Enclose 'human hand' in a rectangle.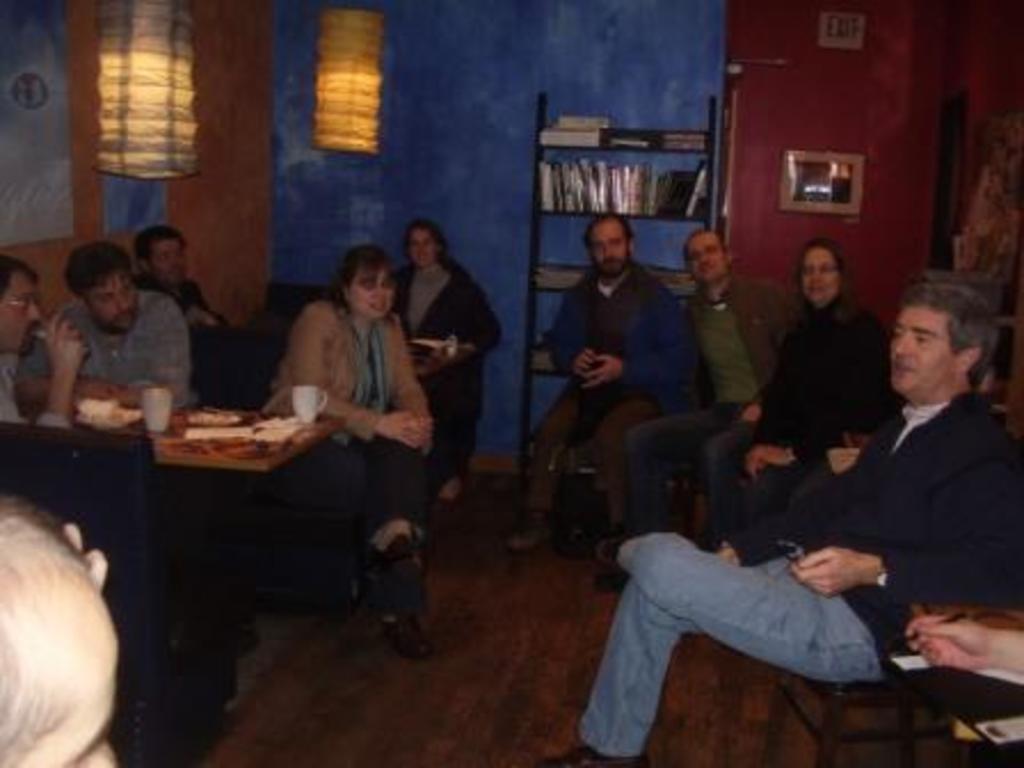
583,350,619,393.
